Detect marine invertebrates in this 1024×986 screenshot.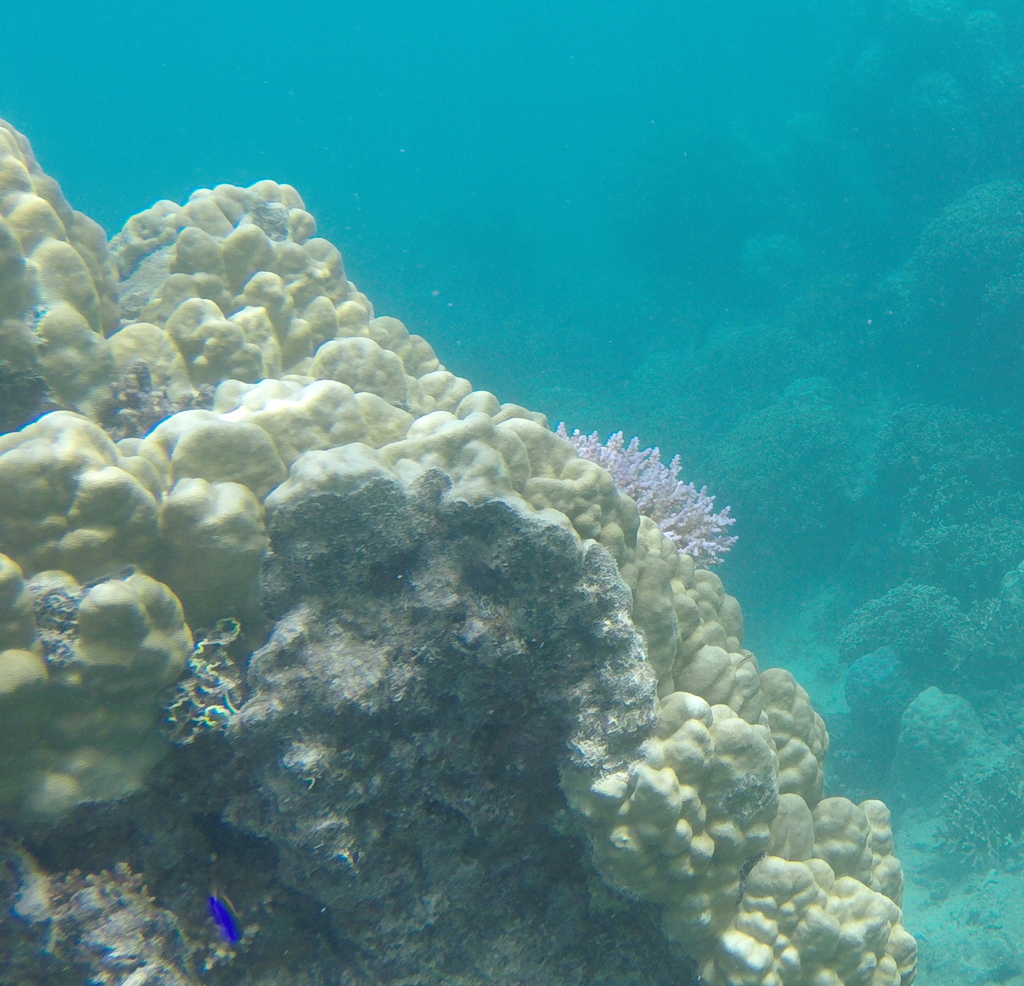
Detection: <bbox>88, 174, 927, 985</bbox>.
